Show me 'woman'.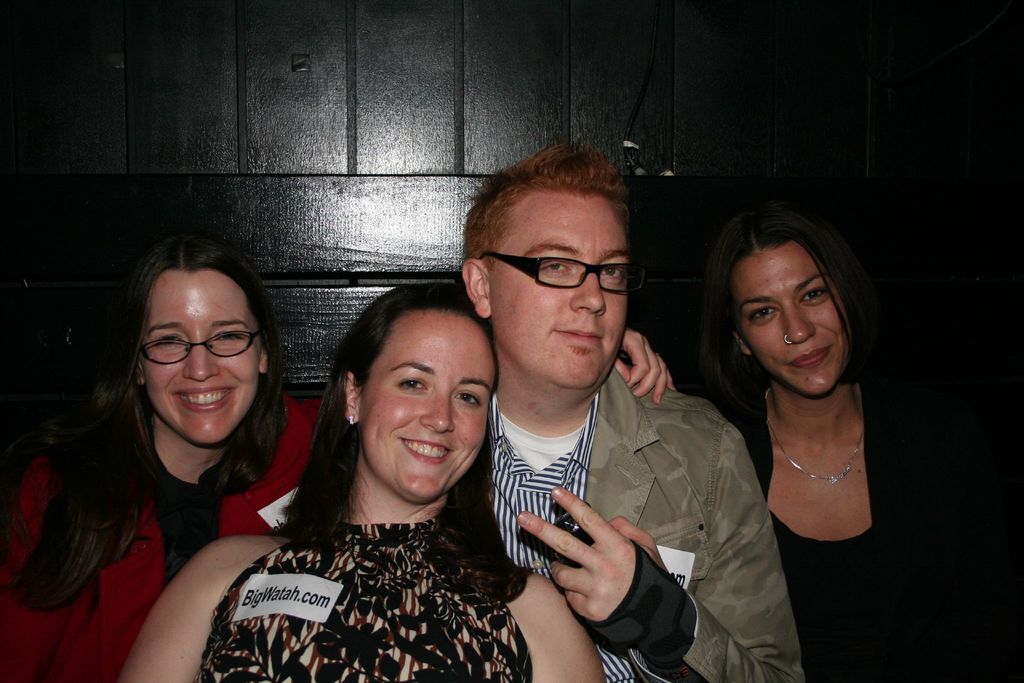
'woman' is here: [x1=16, y1=222, x2=317, y2=679].
